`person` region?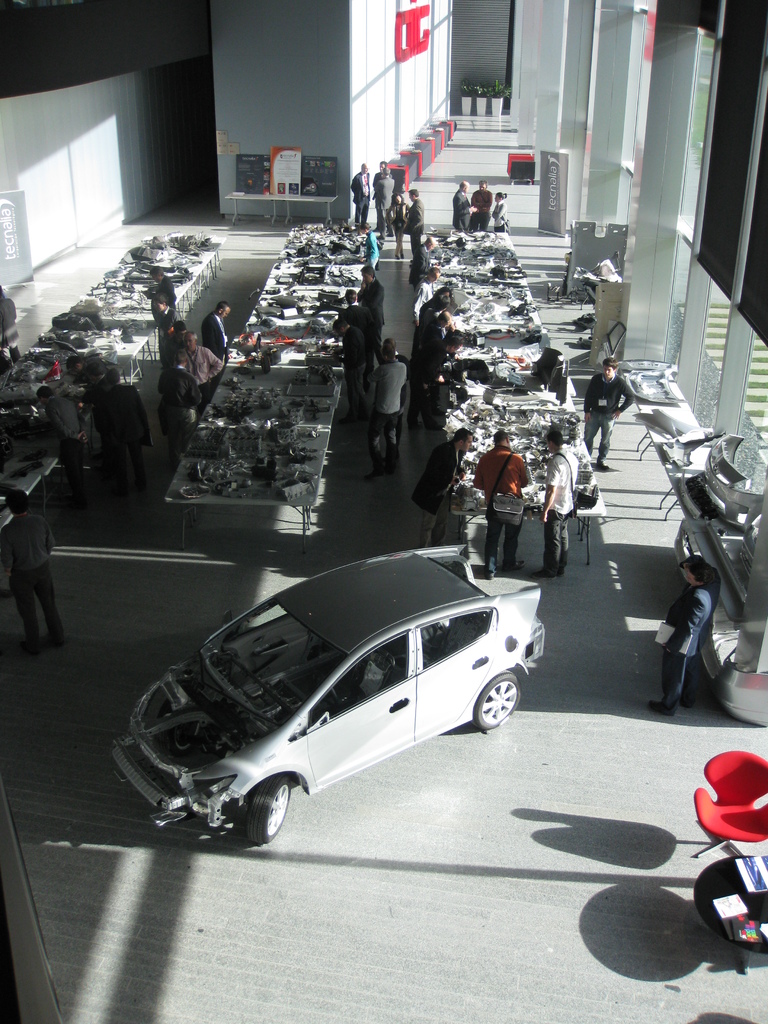
left=336, top=324, right=376, bottom=417
